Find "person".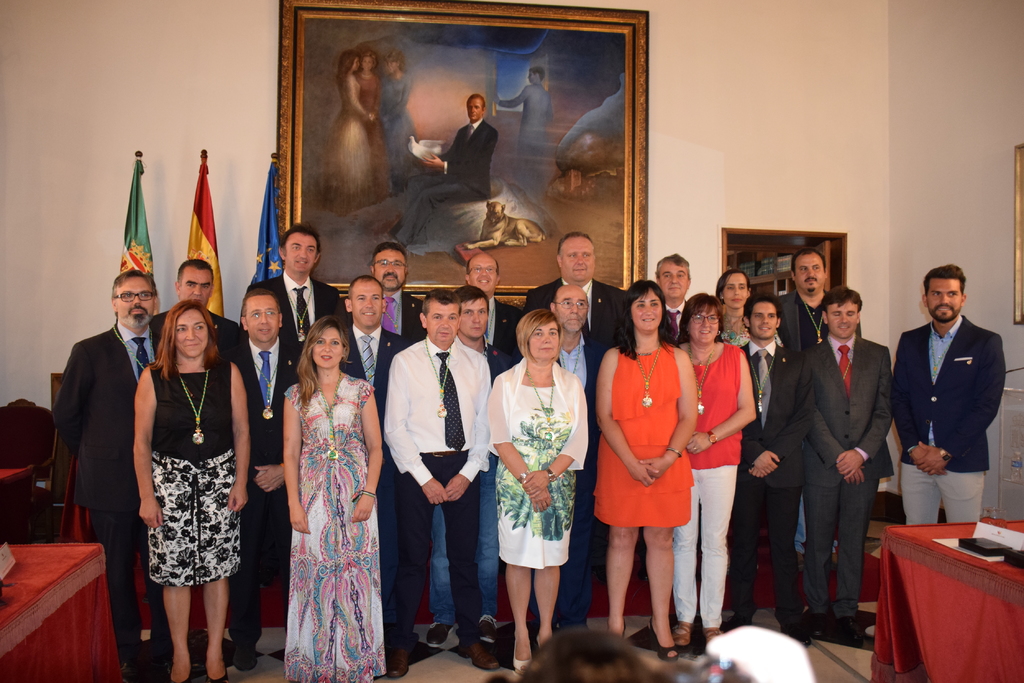
pyautogui.locateOnScreen(385, 90, 495, 245).
